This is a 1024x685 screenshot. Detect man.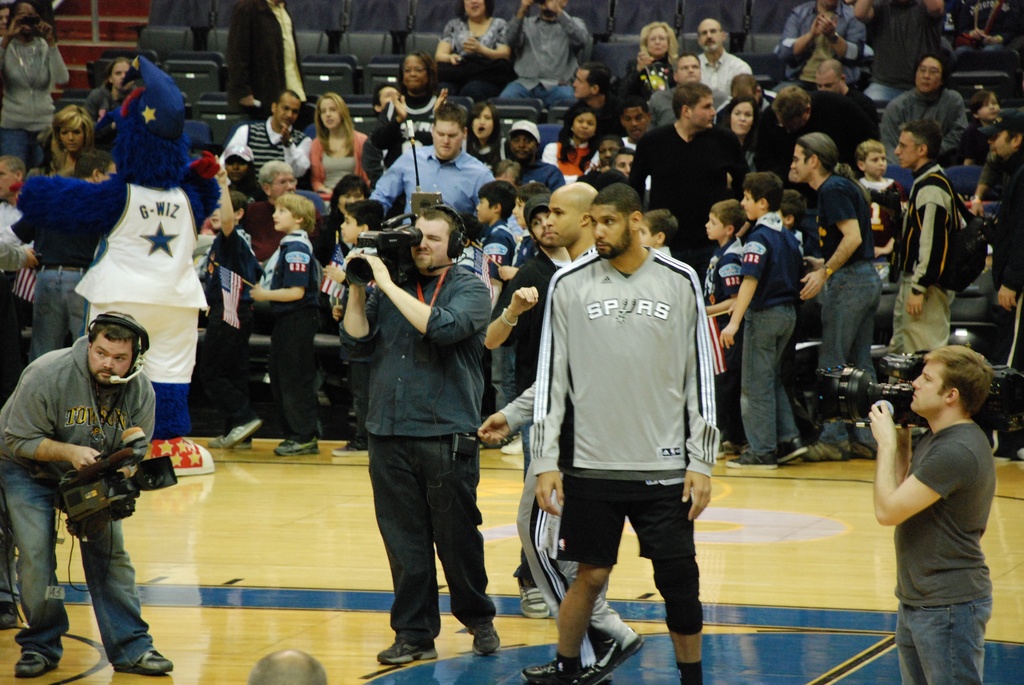
left=24, top=147, right=117, bottom=357.
